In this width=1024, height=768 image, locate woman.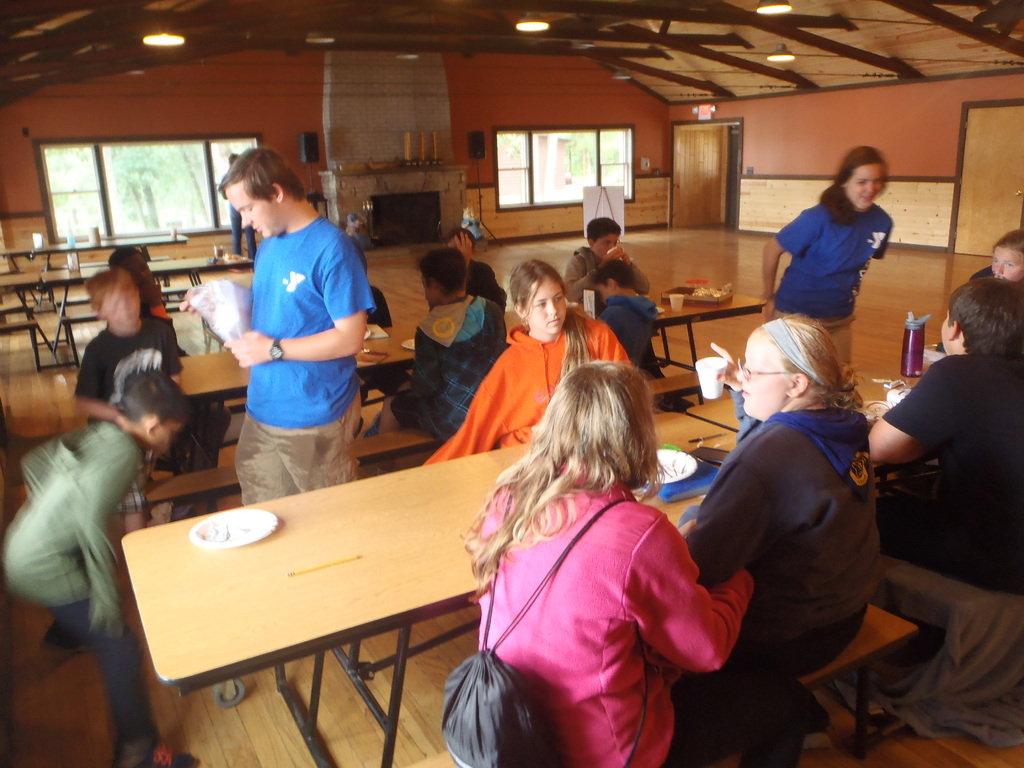
Bounding box: (x1=680, y1=312, x2=879, y2=730).
